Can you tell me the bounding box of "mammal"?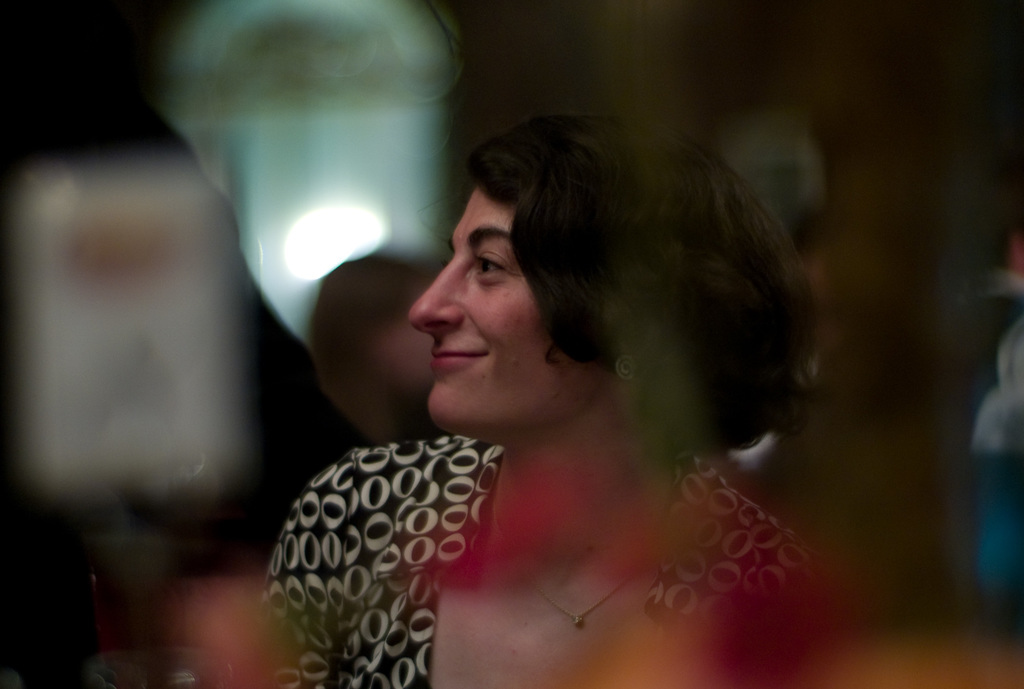
box=[258, 102, 849, 644].
